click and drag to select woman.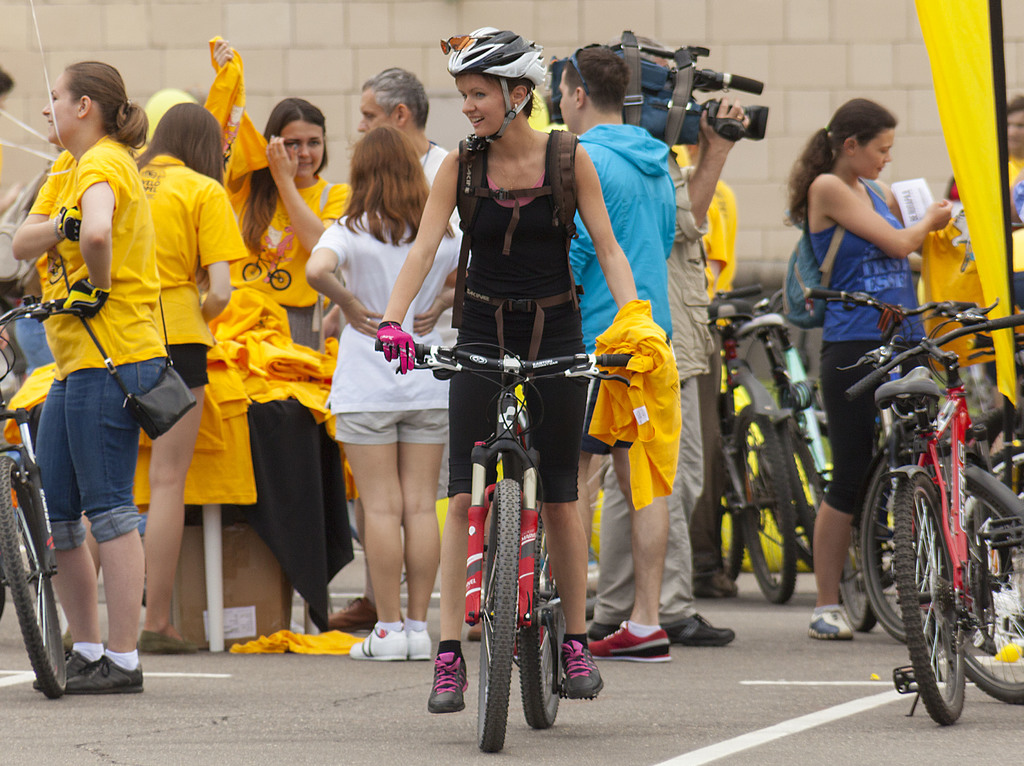
Selection: (963,78,1023,265).
